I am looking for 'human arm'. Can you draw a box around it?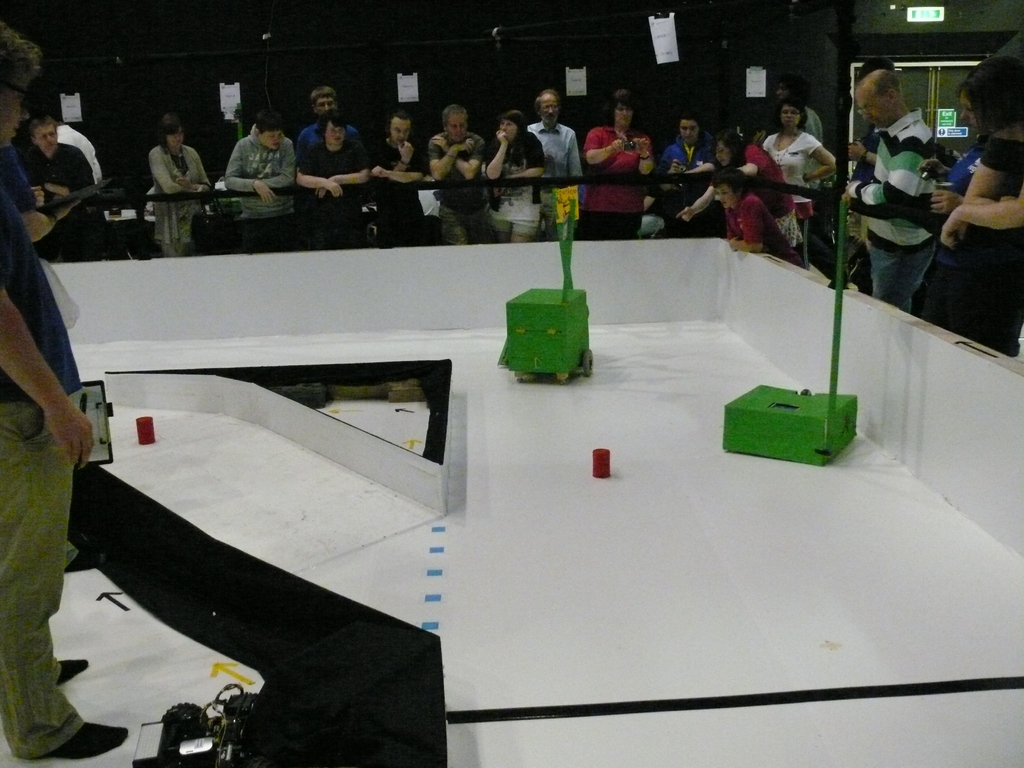
Sure, the bounding box is bbox(741, 143, 766, 177).
